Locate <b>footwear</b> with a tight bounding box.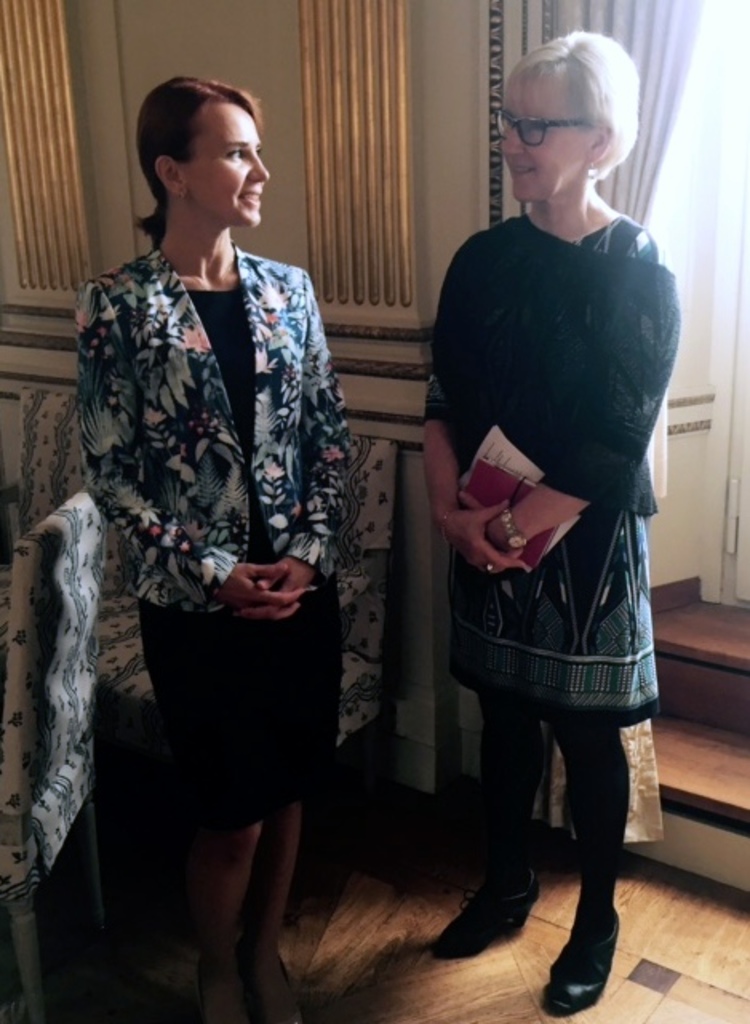
<bbox>541, 907, 625, 1016</bbox>.
